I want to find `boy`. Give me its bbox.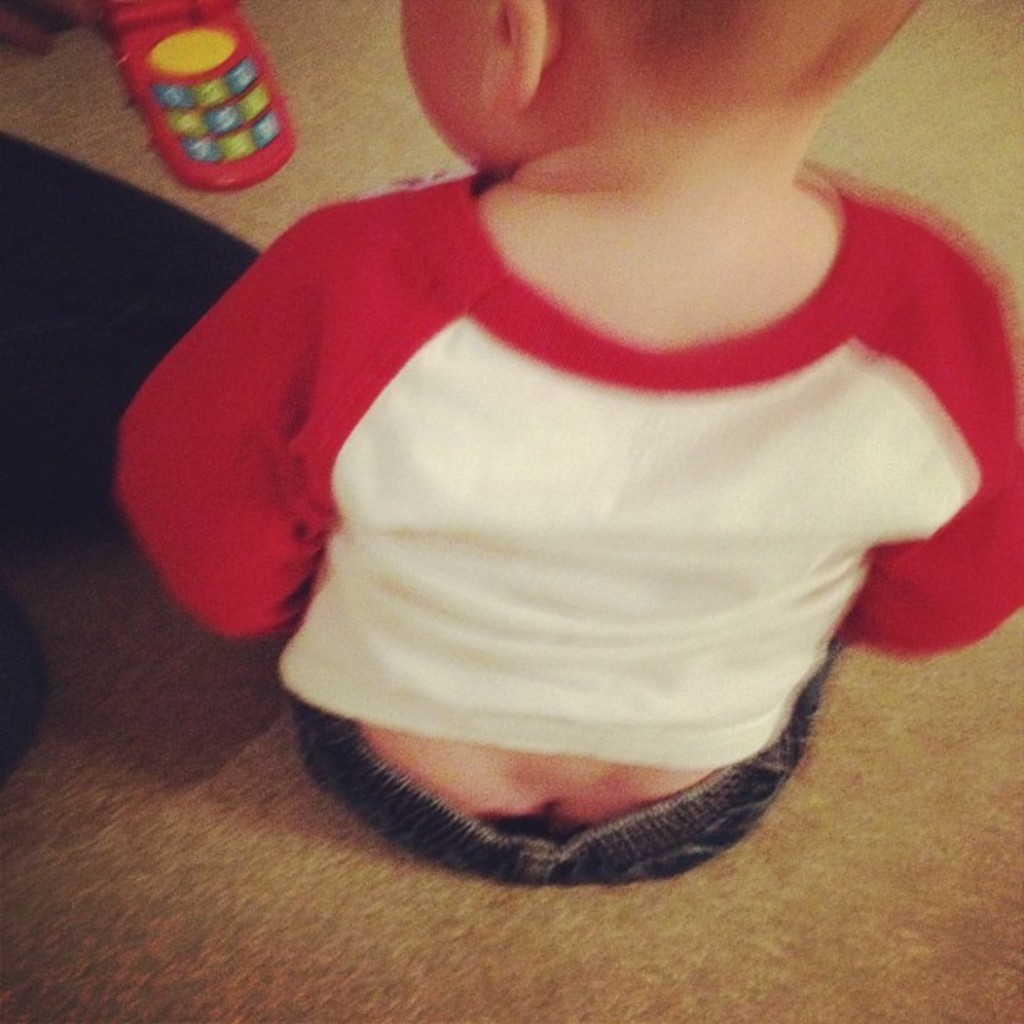
114 0 1014 890.
